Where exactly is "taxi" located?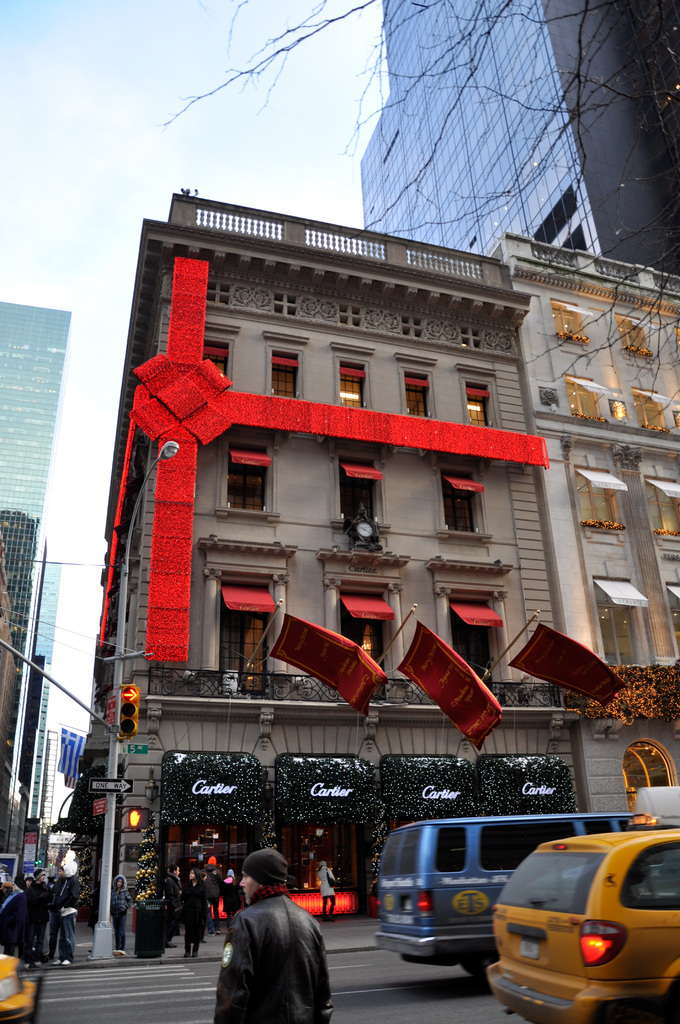
Its bounding box is rect(480, 814, 679, 1016).
